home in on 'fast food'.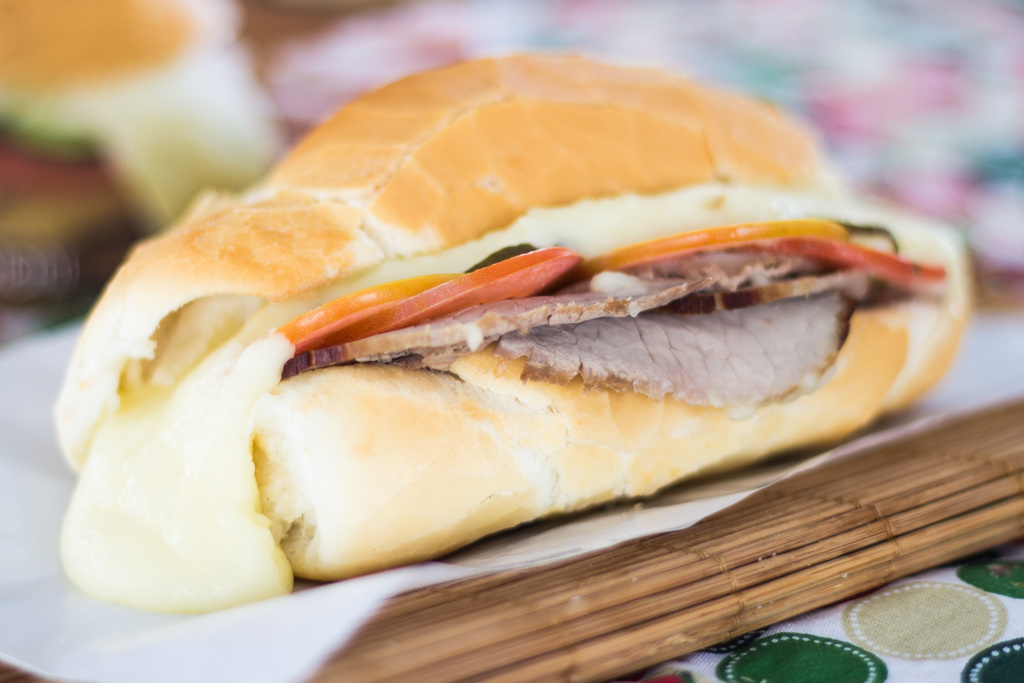
Homed in at l=0, t=0, r=282, b=298.
